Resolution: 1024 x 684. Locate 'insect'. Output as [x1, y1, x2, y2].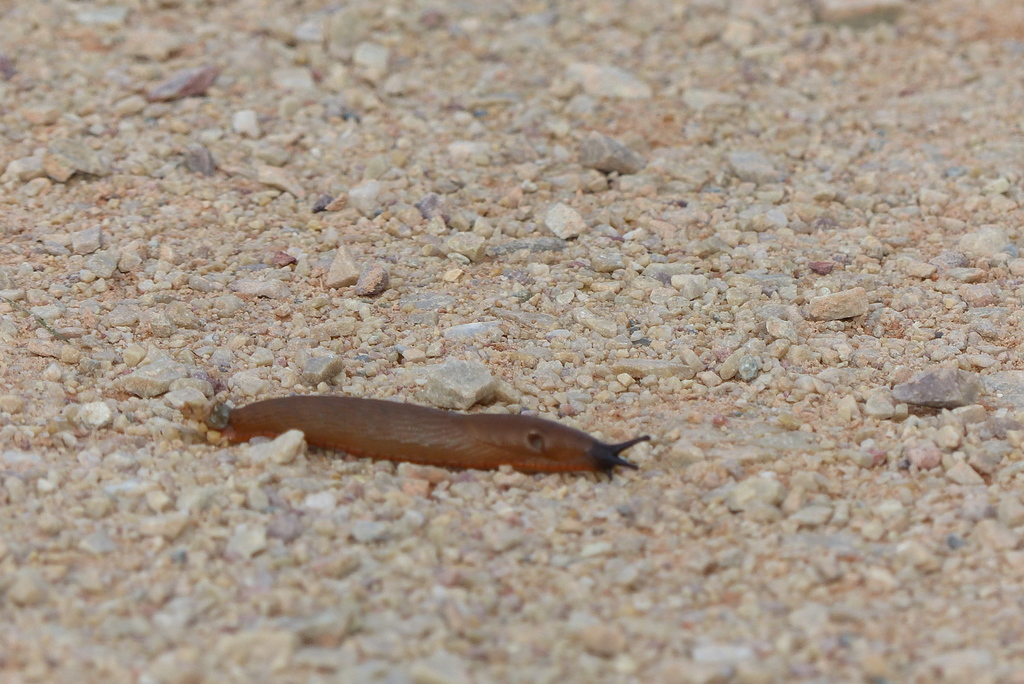
[224, 393, 649, 478].
